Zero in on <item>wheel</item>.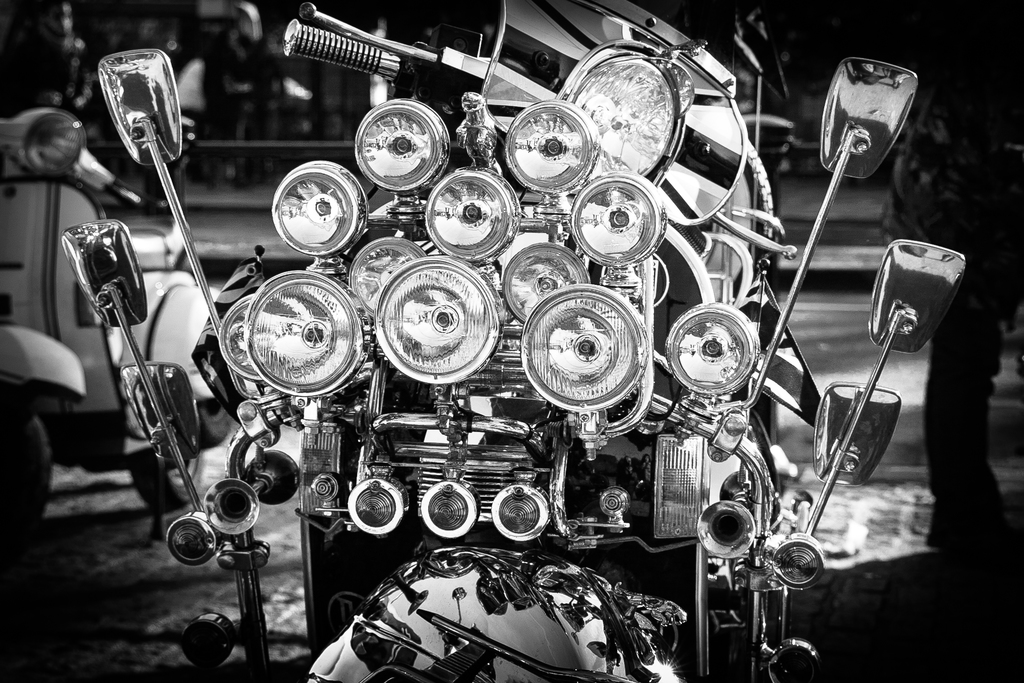
Zeroed in: (x1=0, y1=420, x2=48, y2=547).
